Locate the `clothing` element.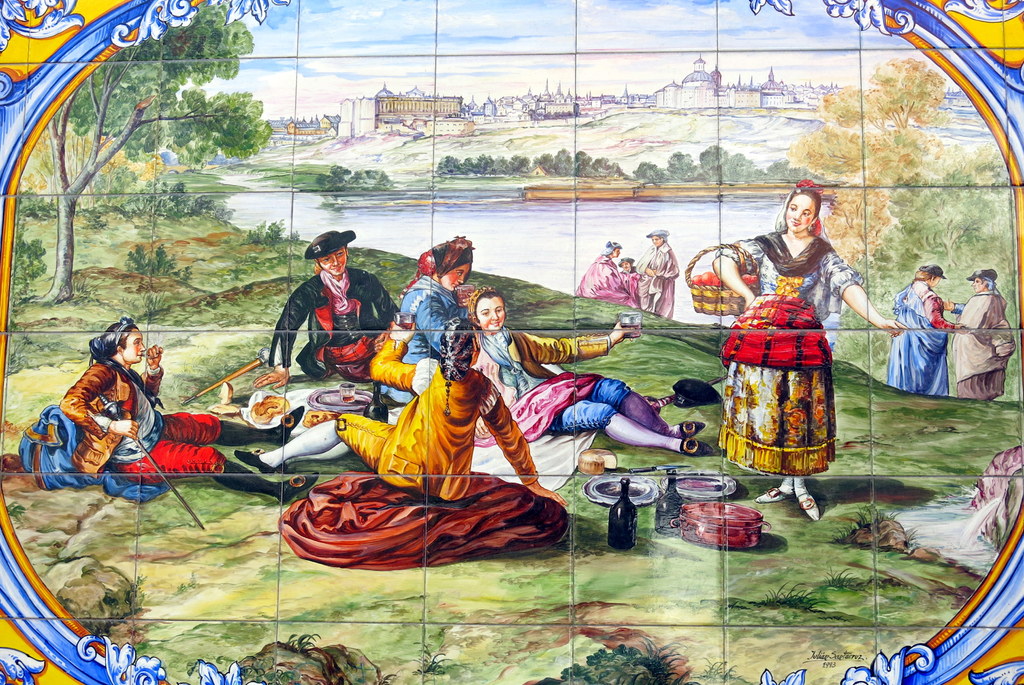
Element bbox: left=396, top=285, right=463, bottom=391.
